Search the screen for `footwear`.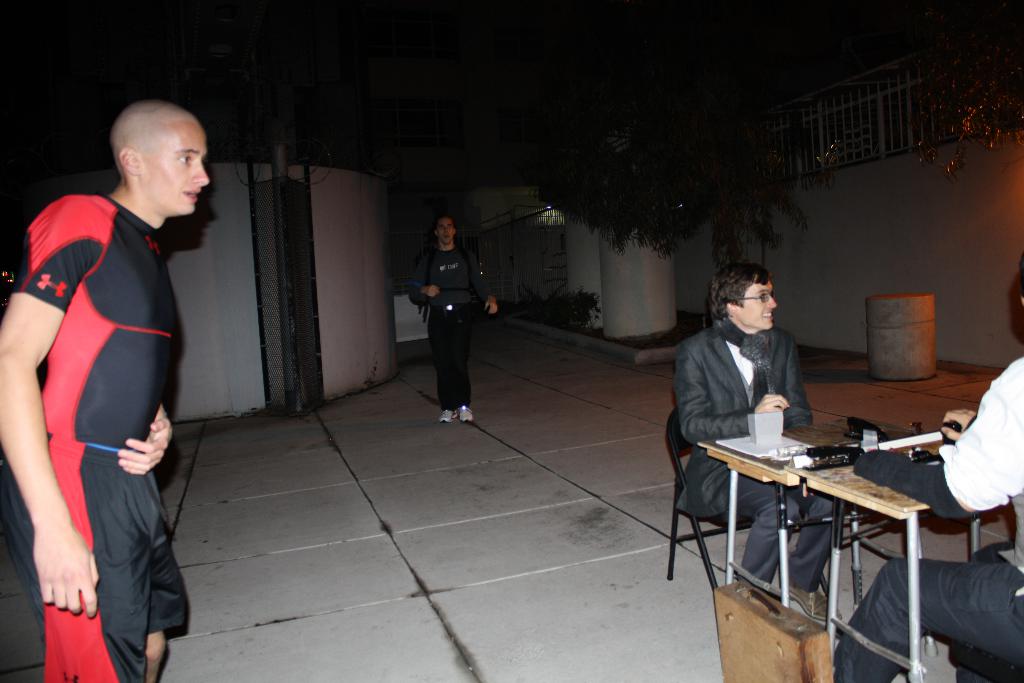
Found at x1=779 y1=579 x2=846 y2=617.
